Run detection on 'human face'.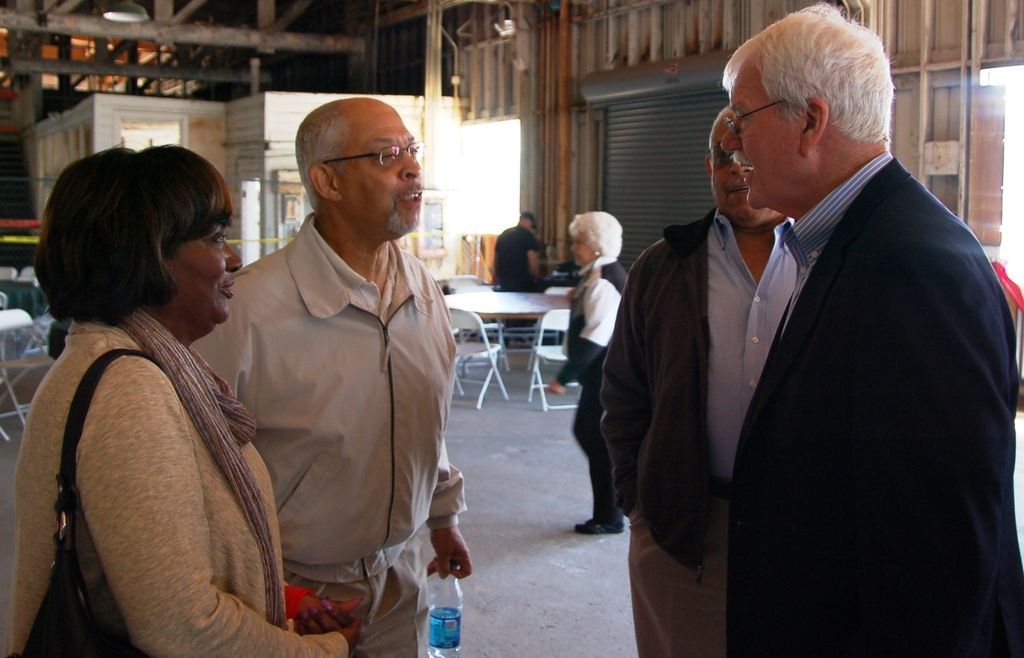
Result: bbox(726, 65, 797, 218).
